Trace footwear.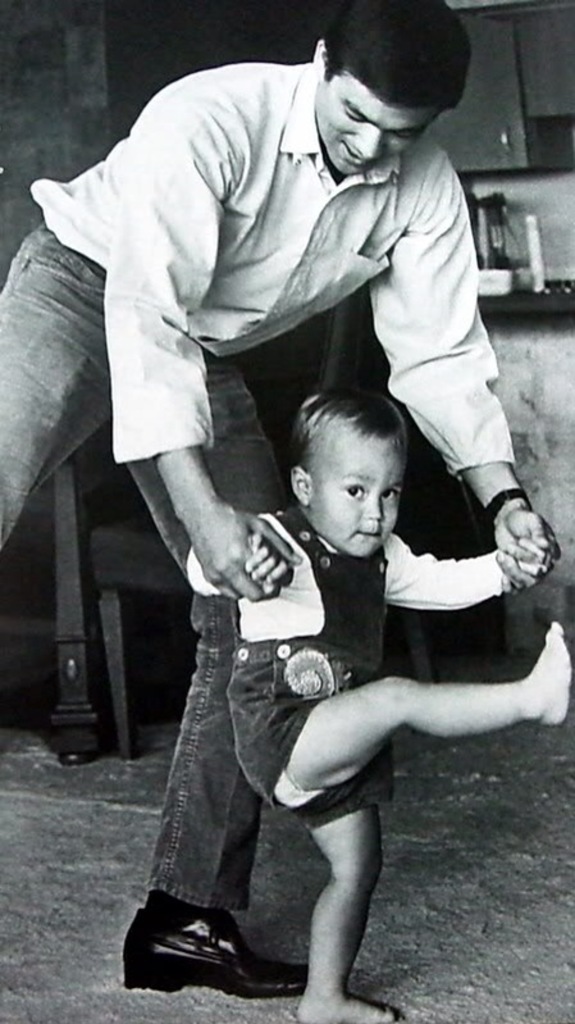
Traced to 126:895:292:993.
